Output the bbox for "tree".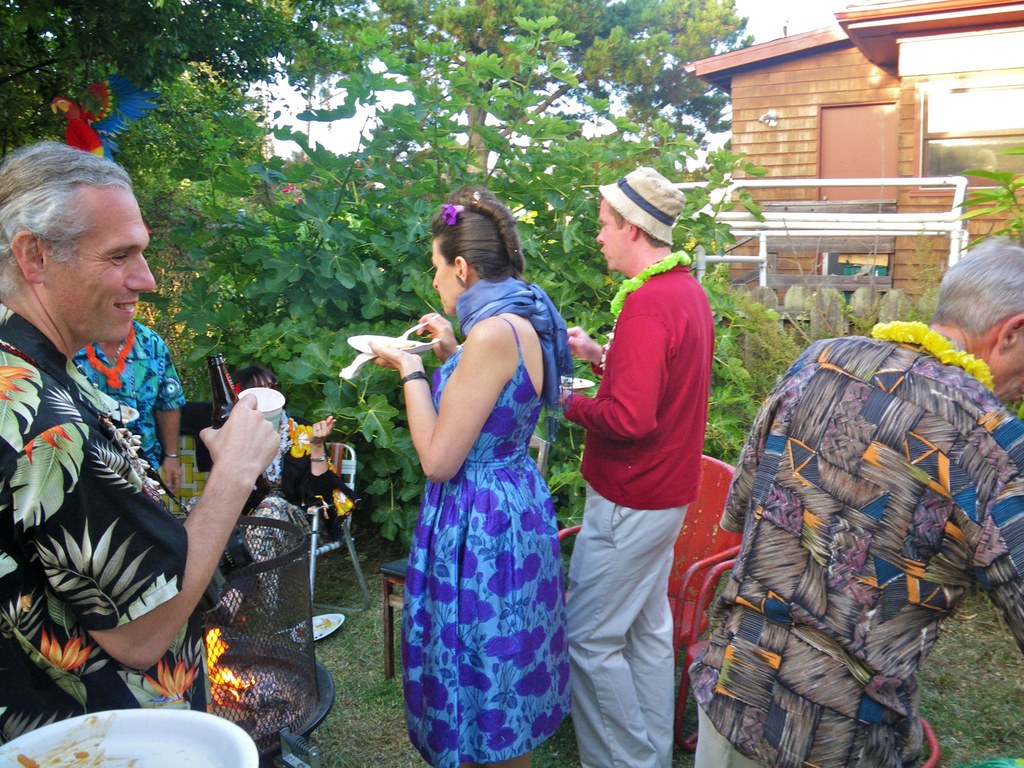
1/0/802/397.
